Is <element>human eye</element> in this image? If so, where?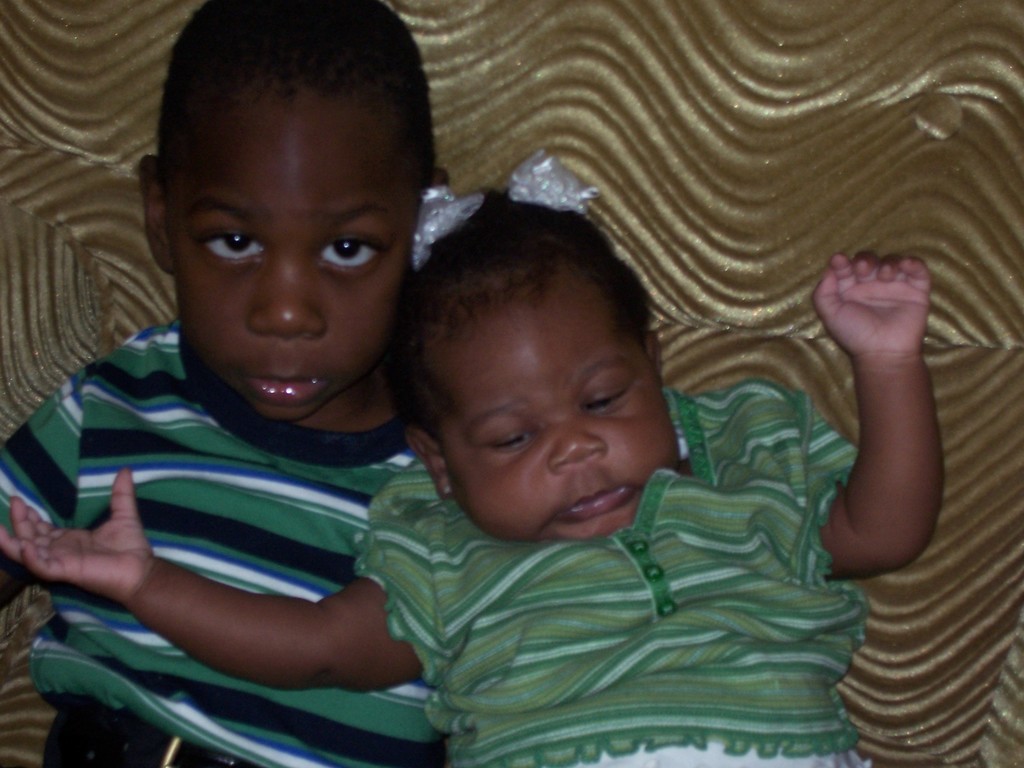
Yes, at [left=580, top=381, right=636, bottom=413].
